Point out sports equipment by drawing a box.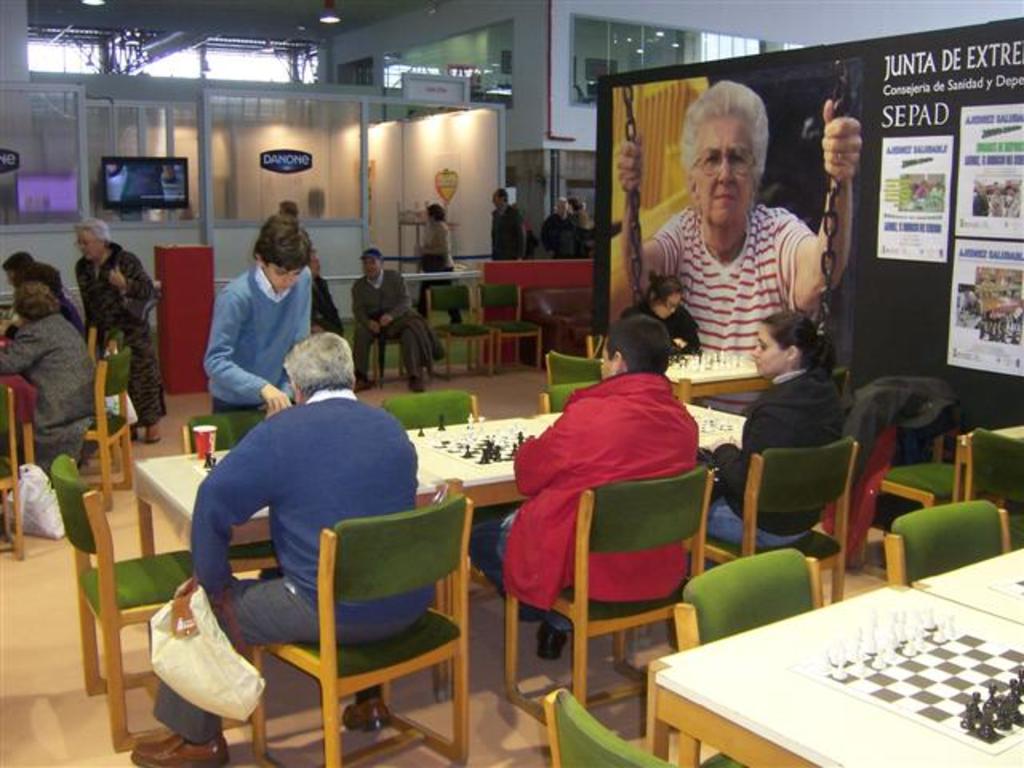
box=[437, 416, 443, 427].
